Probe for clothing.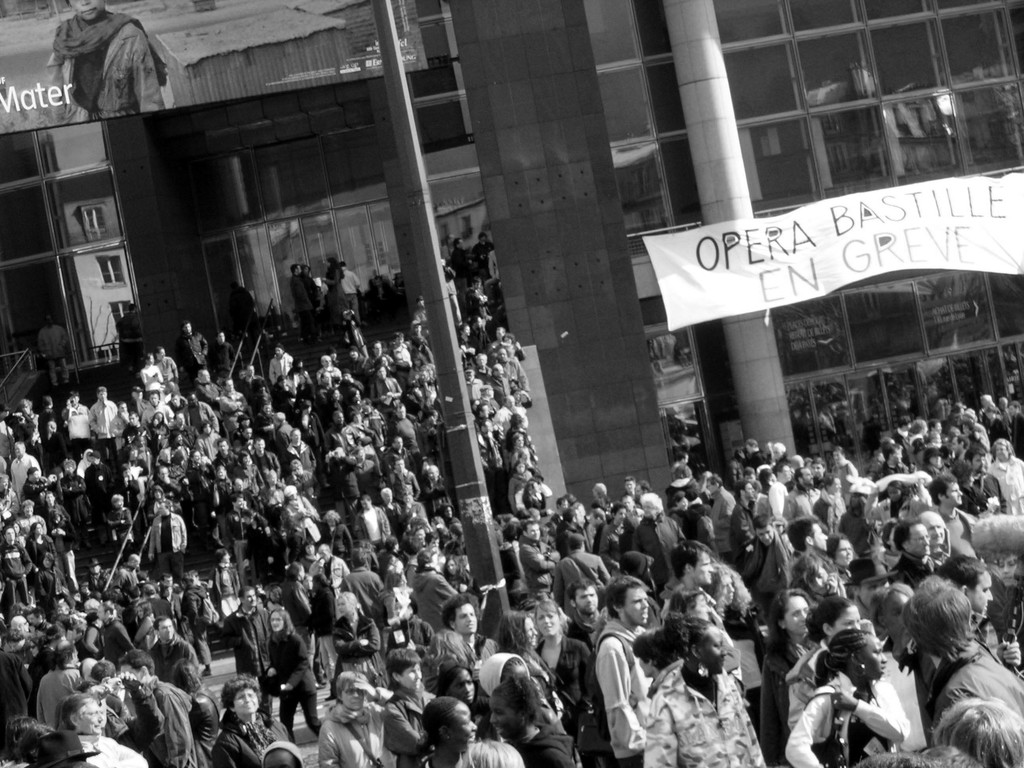
Probe result: {"left": 284, "top": 442, "right": 318, "bottom": 474}.
